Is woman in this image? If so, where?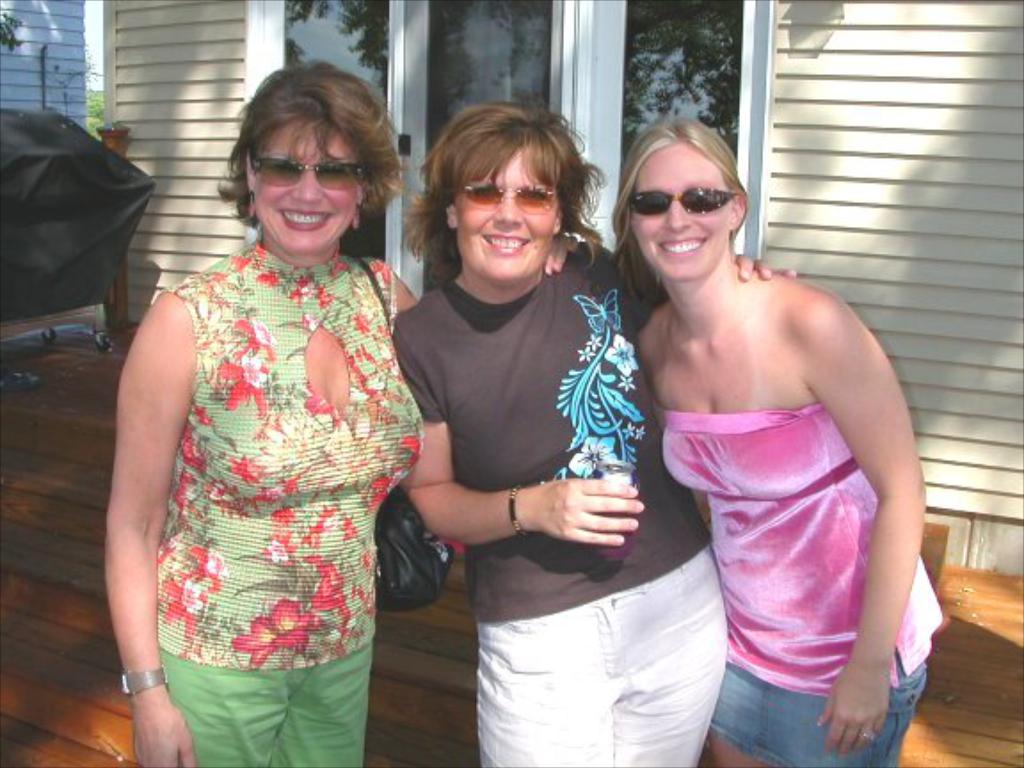
Yes, at [108,60,574,766].
